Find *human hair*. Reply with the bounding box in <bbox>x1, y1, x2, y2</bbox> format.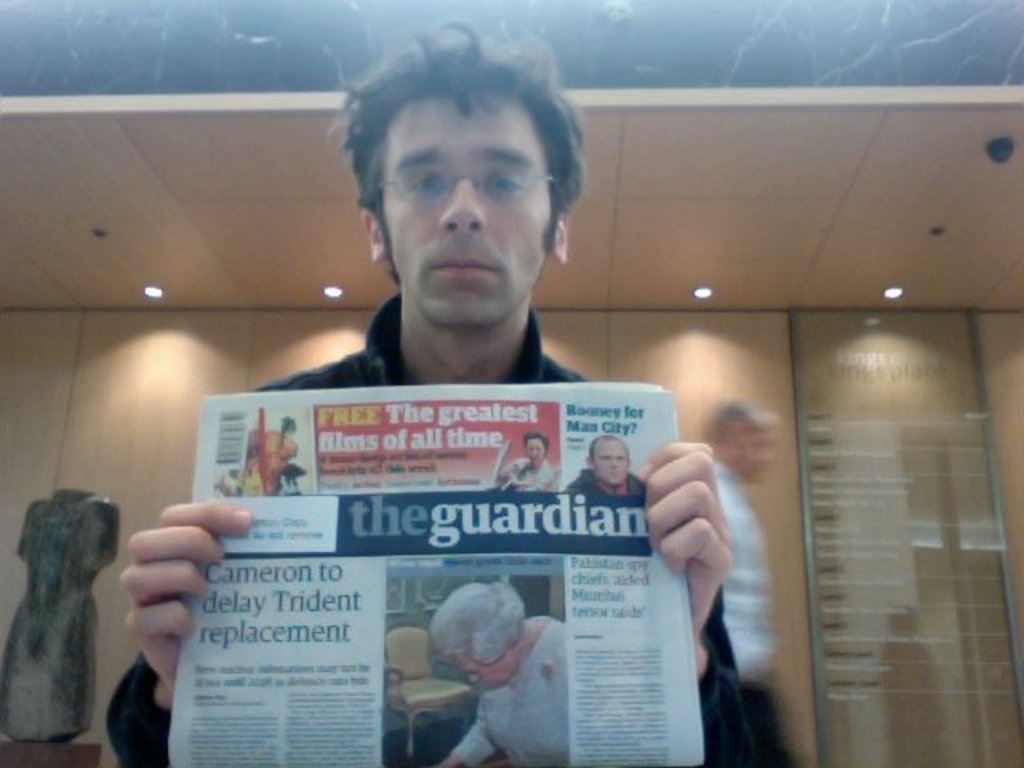
<bbox>334, 56, 568, 234</bbox>.
